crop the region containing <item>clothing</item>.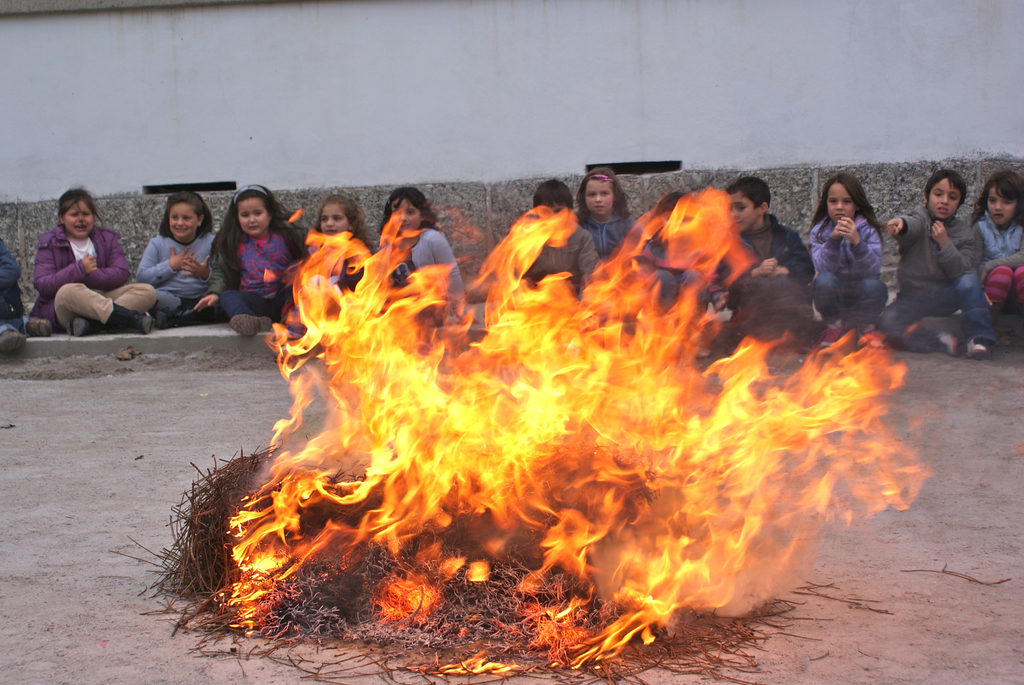
Crop region: pyautogui.locateOnScreen(806, 214, 890, 328).
